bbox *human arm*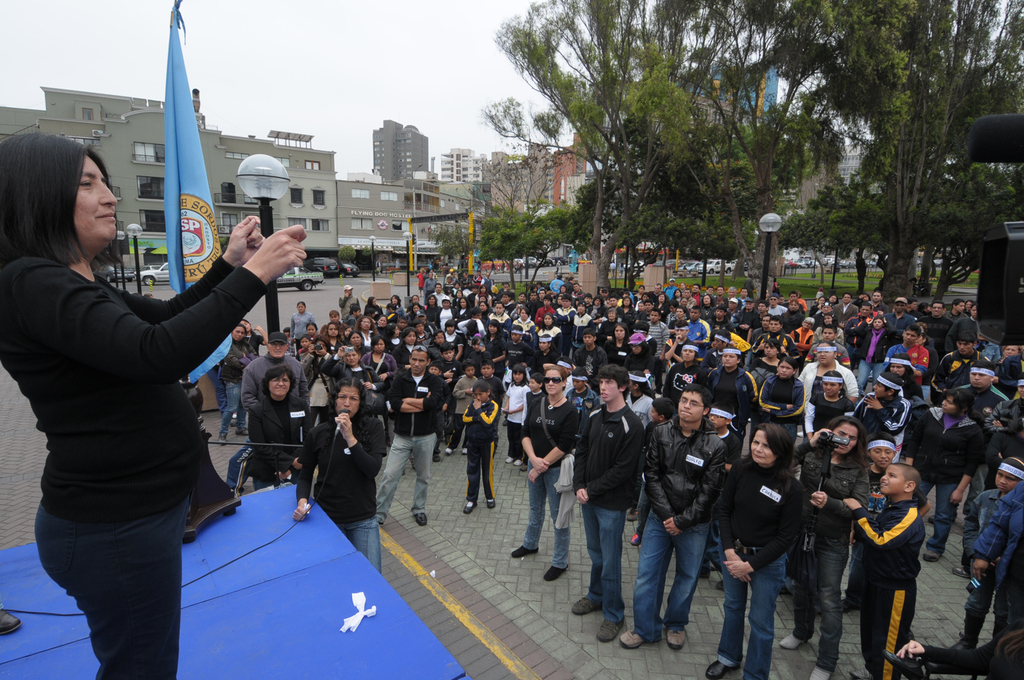
(754, 373, 798, 410)
